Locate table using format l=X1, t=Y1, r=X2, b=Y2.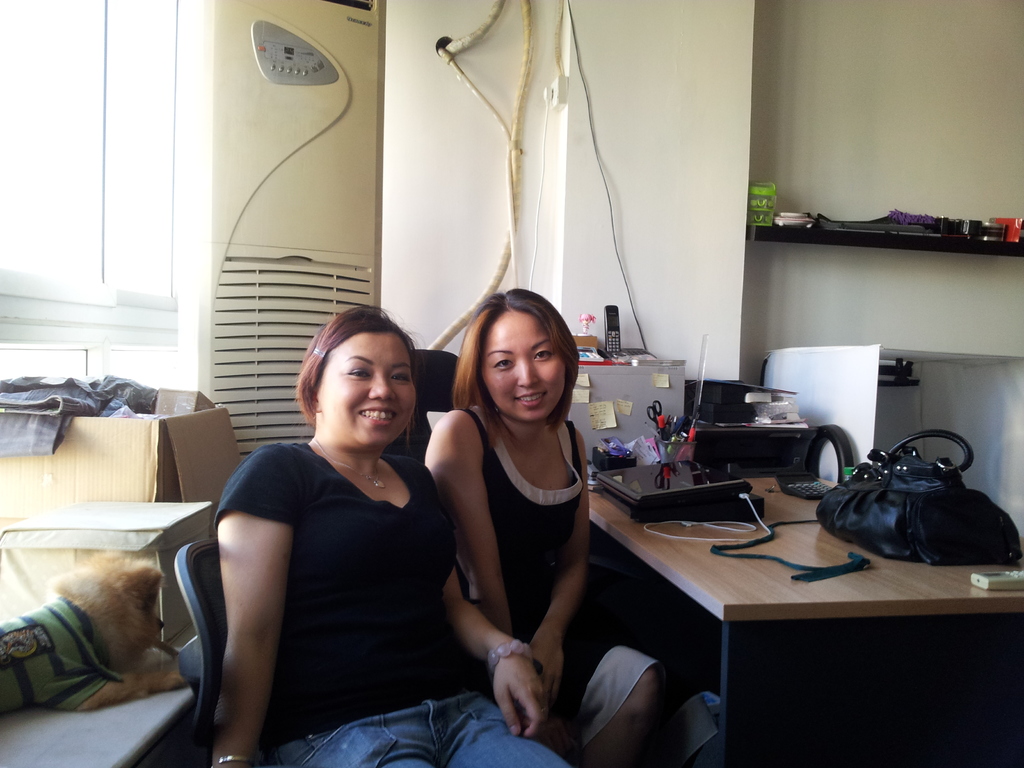
l=575, t=442, r=1005, b=767.
